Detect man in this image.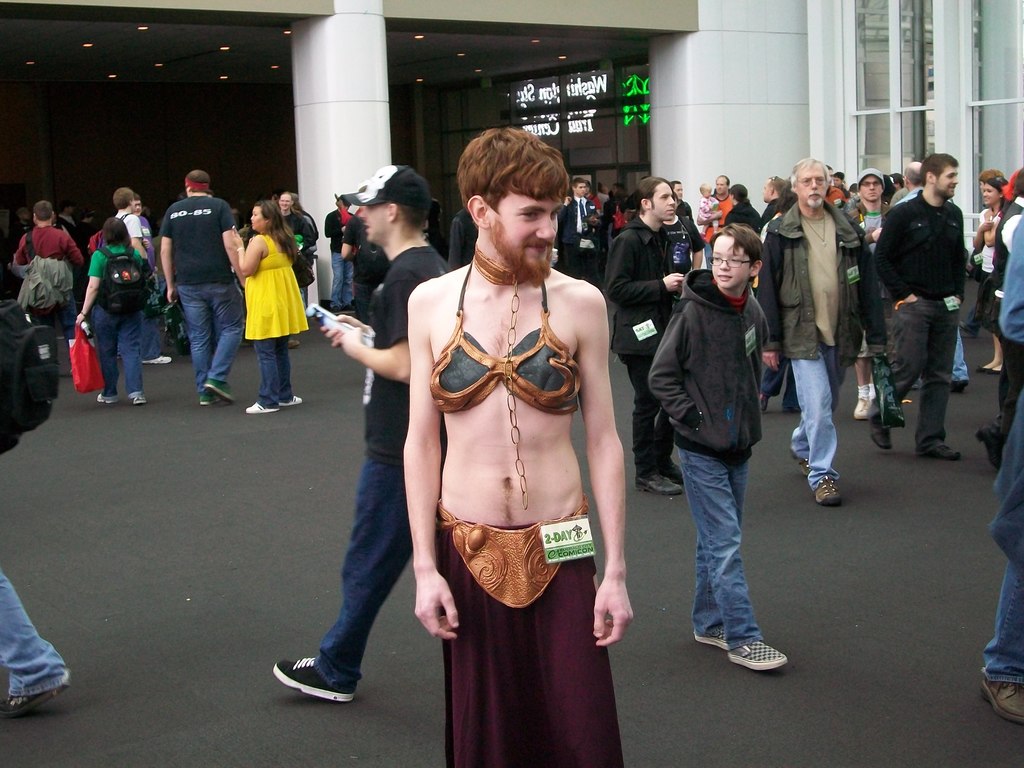
Detection: 404,125,632,767.
